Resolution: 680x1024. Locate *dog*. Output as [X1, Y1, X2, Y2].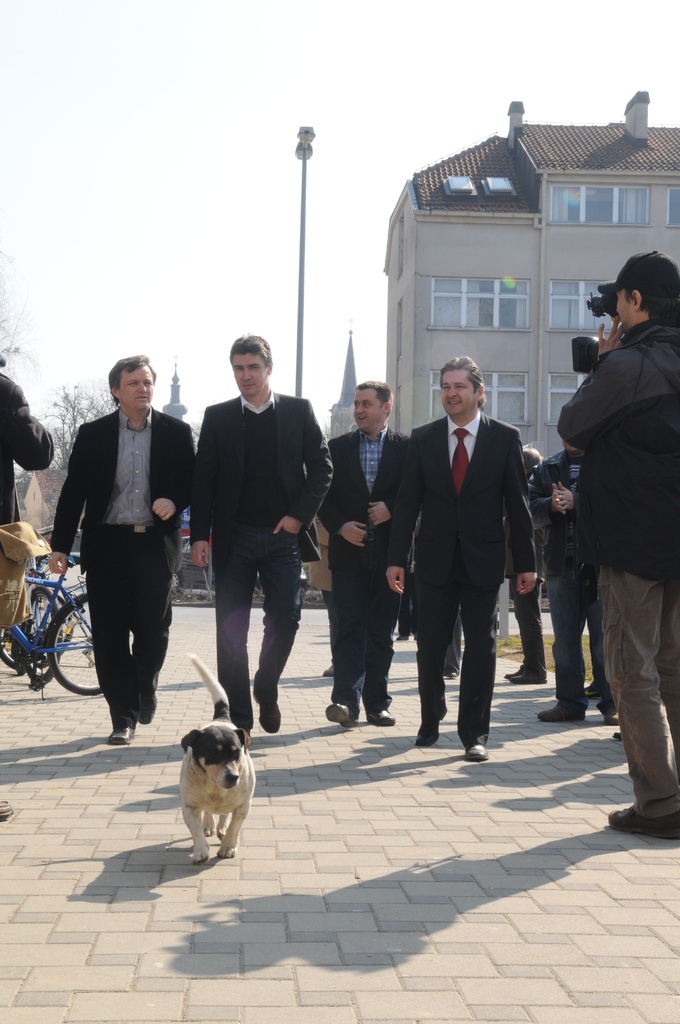
[173, 644, 259, 872].
